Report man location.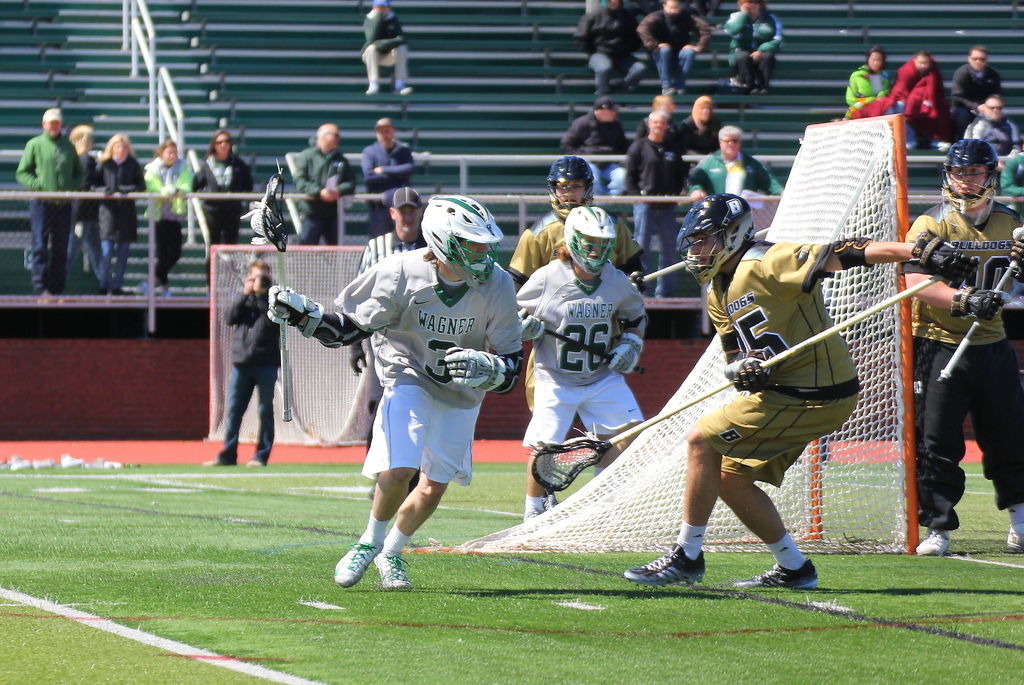
Report: left=640, top=0, right=712, bottom=90.
